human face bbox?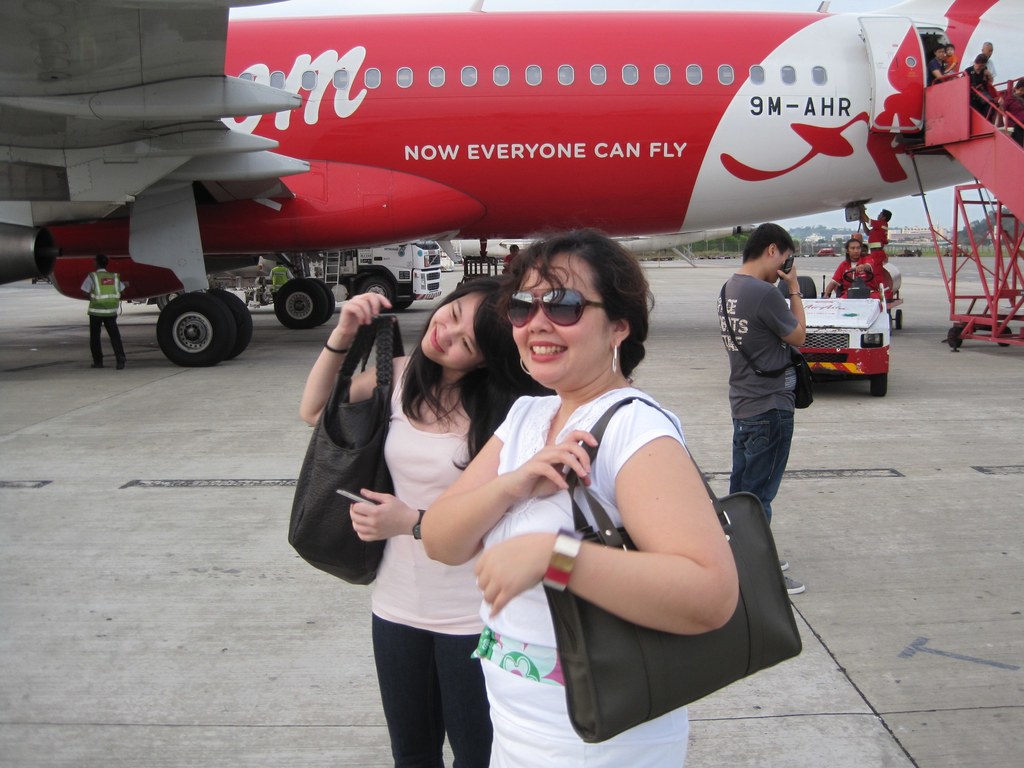
BBox(509, 249, 613, 378)
